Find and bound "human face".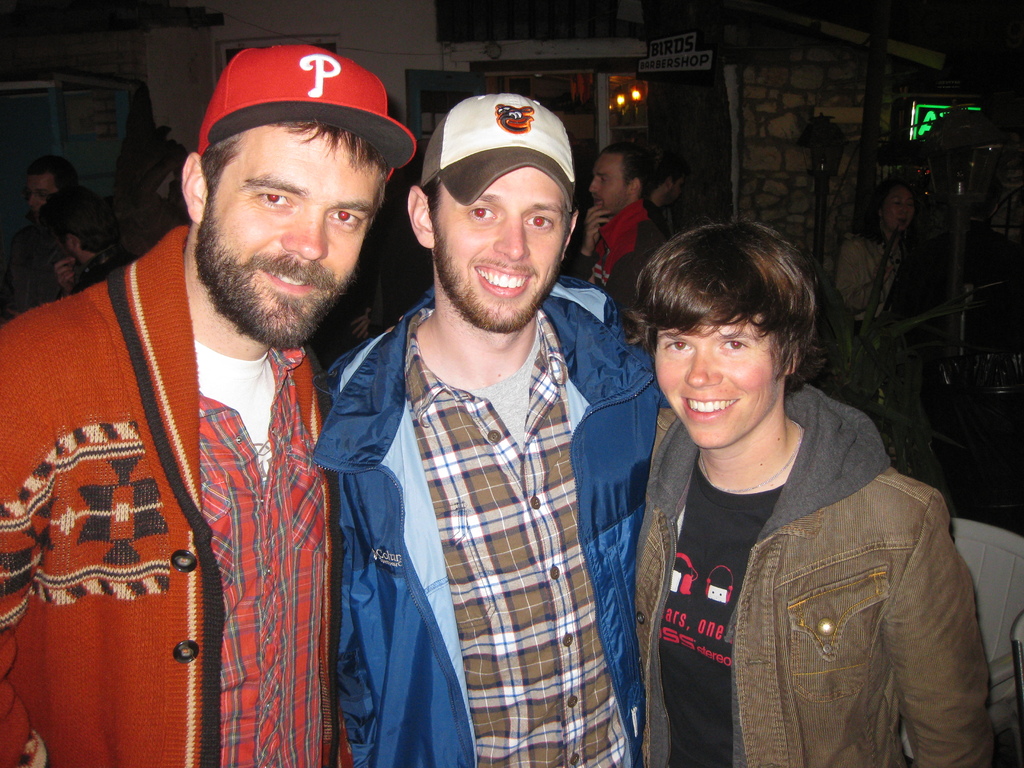
Bound: bbox=(24, 173, 63, 225).
